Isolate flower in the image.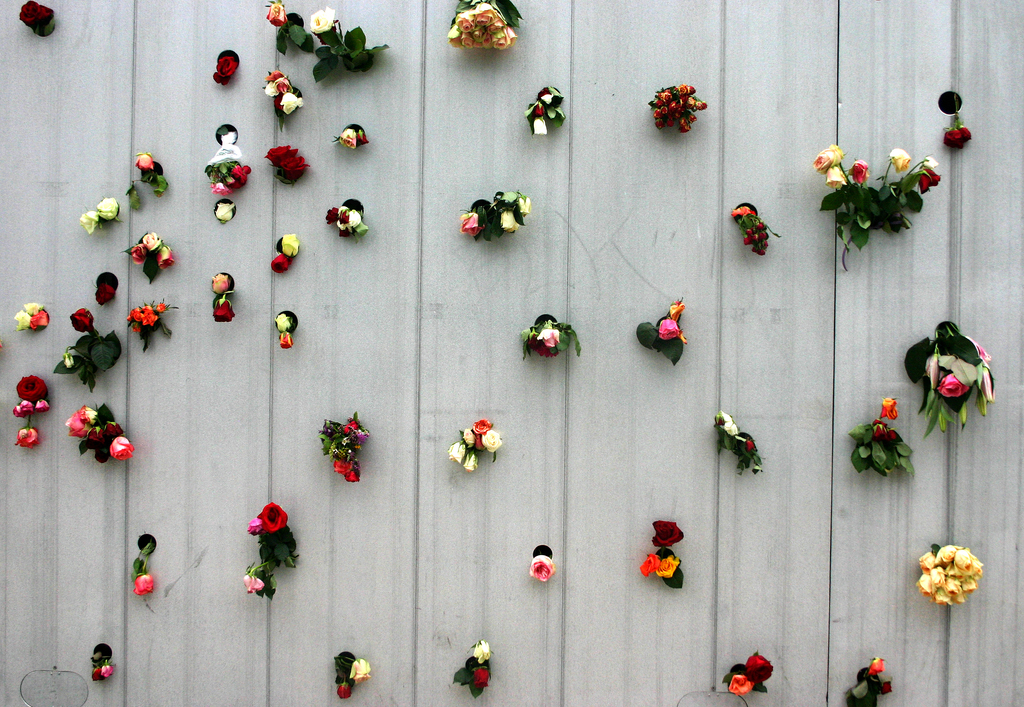
Isolated region: bbox(924, 159, 941, 194).
